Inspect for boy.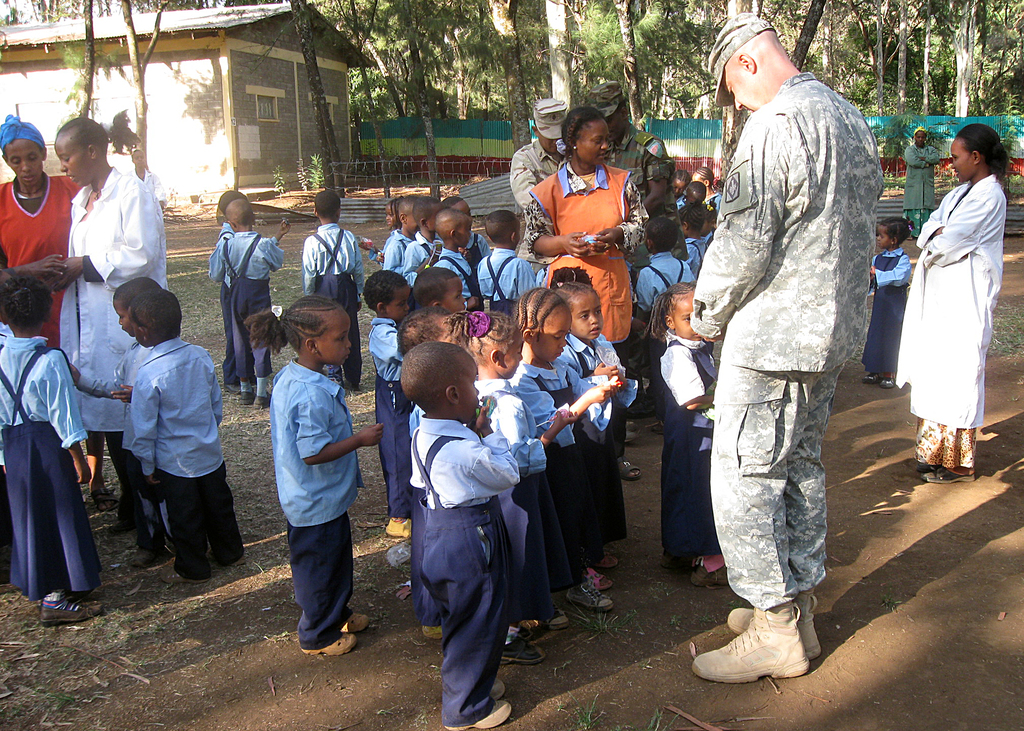
Inspection: <bbox>671, 167, 685, 215</bbox>.
